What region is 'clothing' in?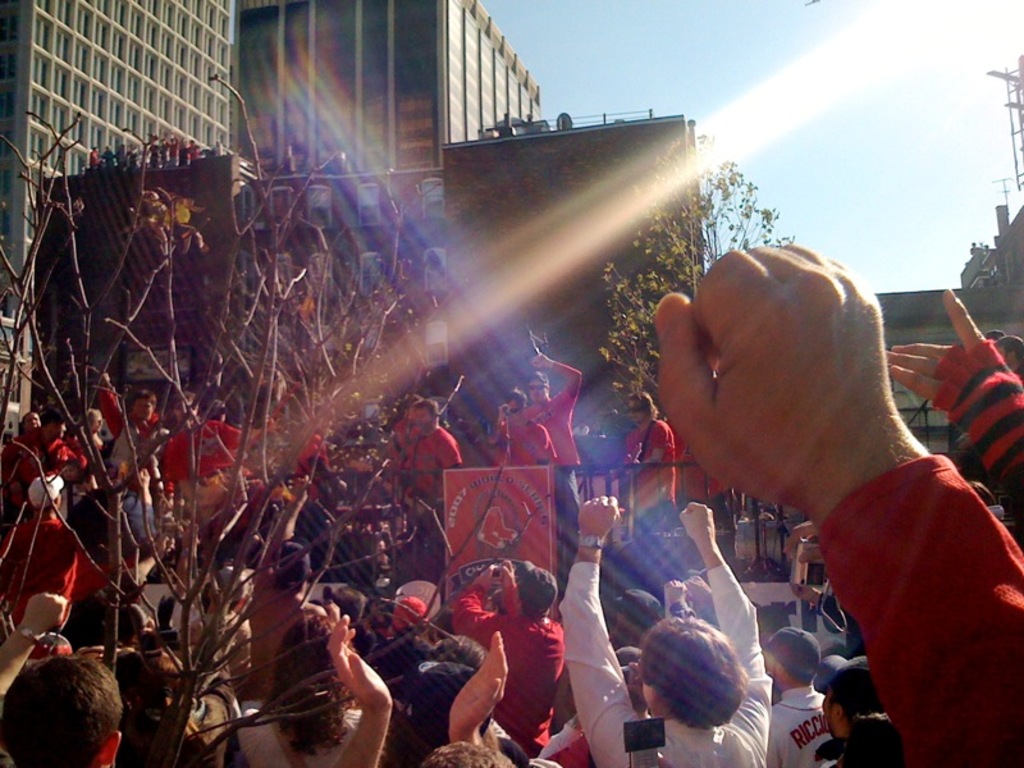
{"left": 447, "top": 580, "right": 562, "bottom": 758}.
